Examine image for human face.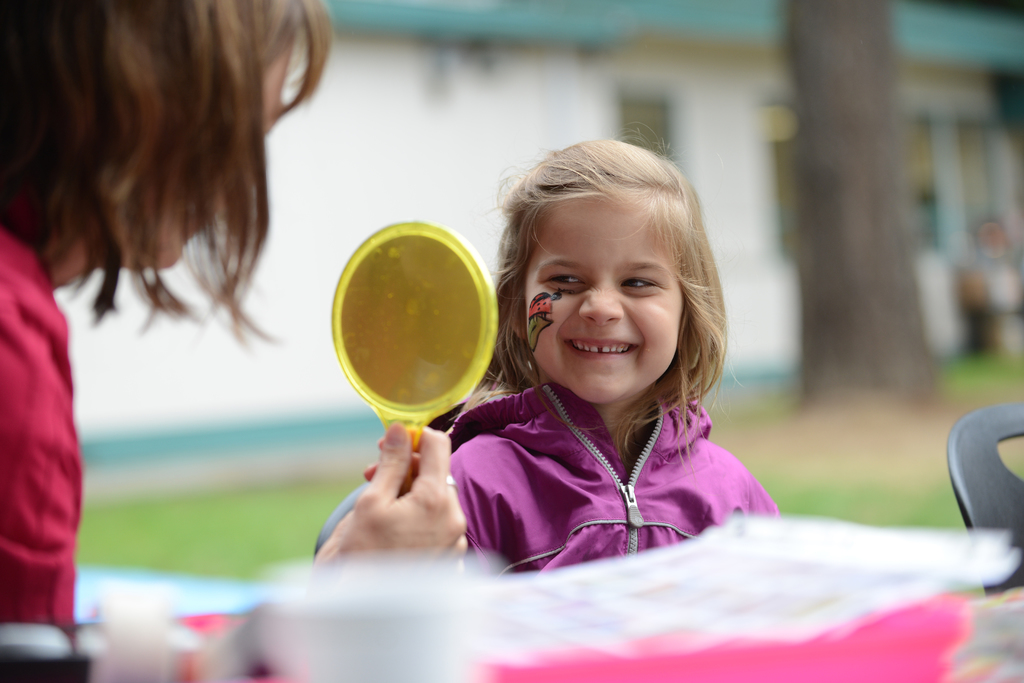
Examination result: pyautogui.locateOnScreen(526, 204, 685, 399).
